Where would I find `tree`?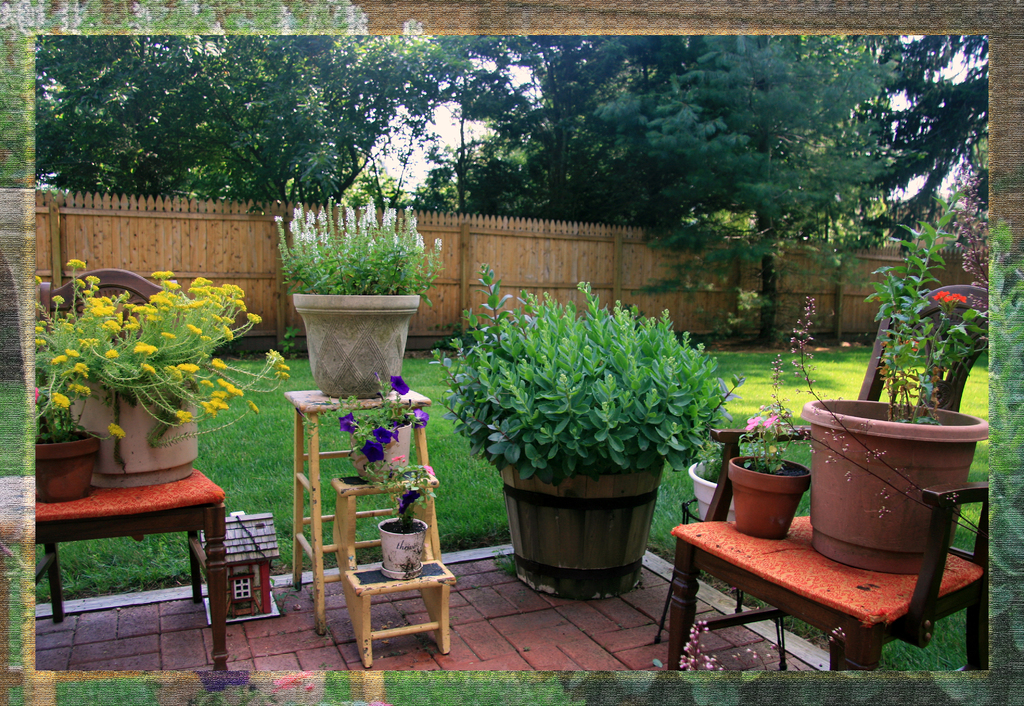
At select_region(594, 29, 914, 336).
